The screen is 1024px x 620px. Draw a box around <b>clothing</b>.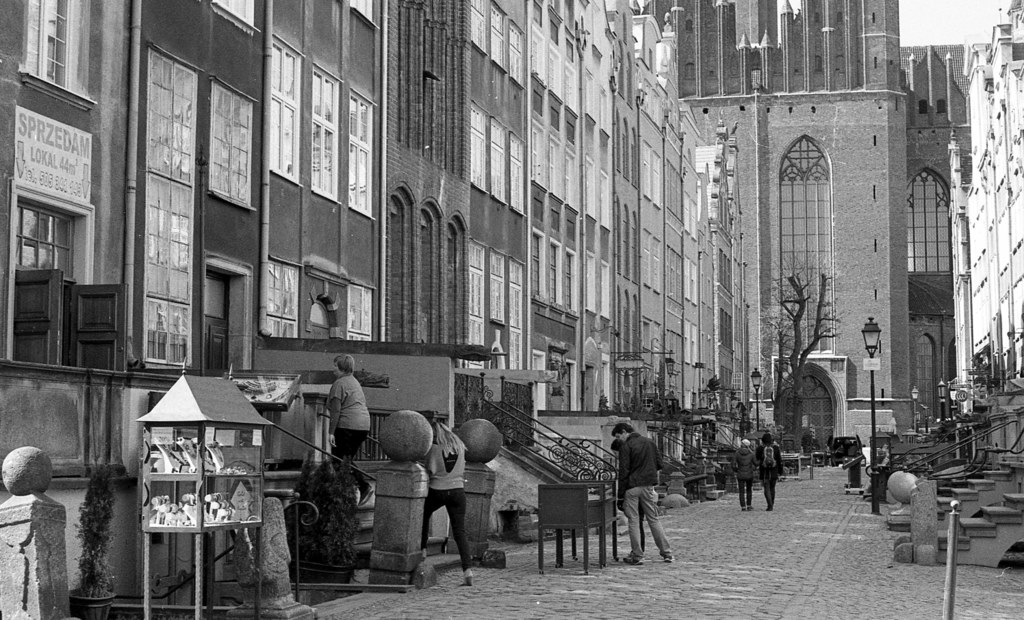
left=604, top=414, right=678, bottom=559.
